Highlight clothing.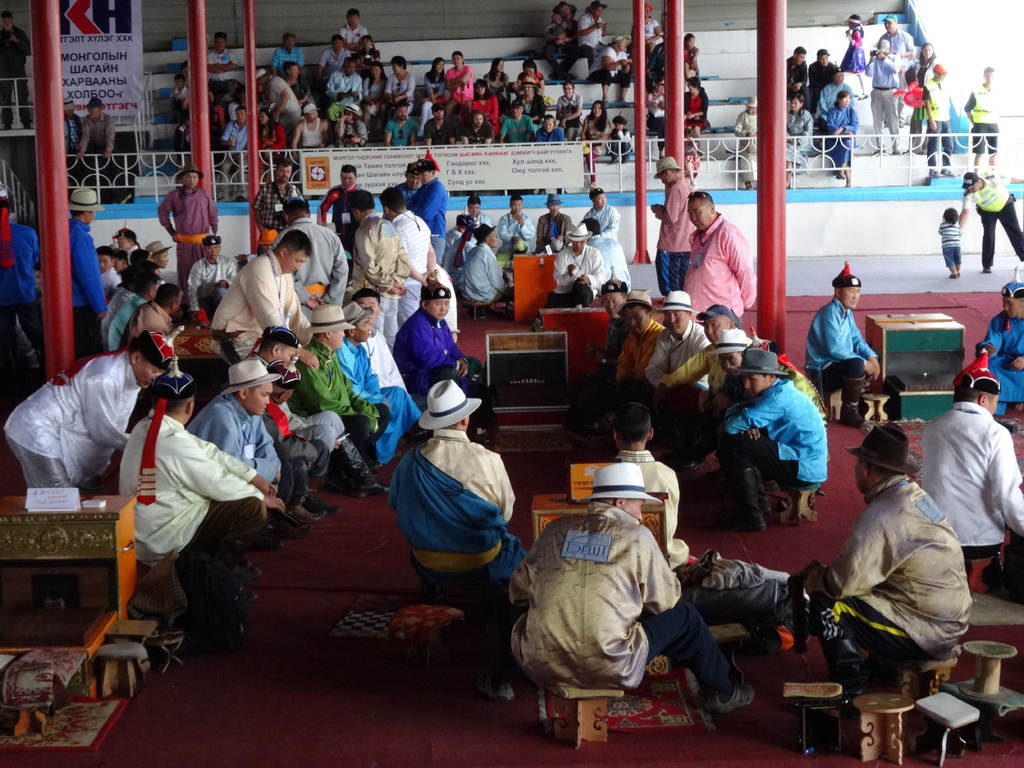
Highlighted region: x1=383 y1=198 x2=433 y2=308.
